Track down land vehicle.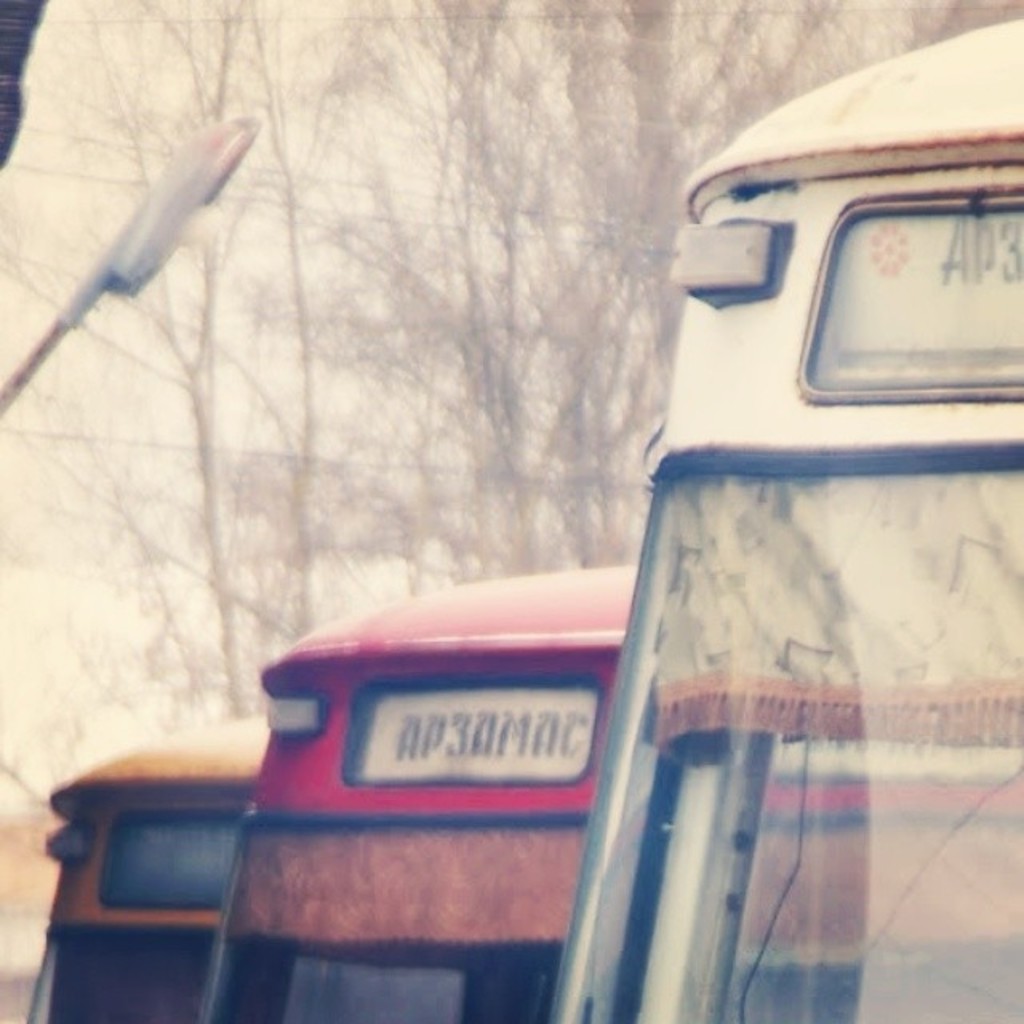
Tracked to region(203, 560, 650, 1022).
